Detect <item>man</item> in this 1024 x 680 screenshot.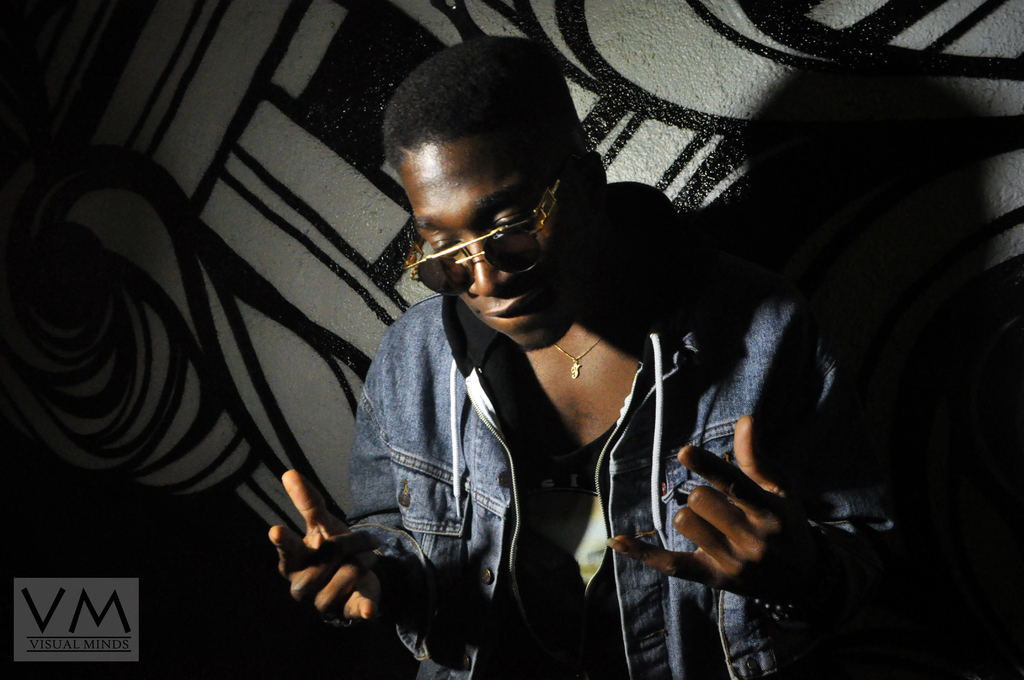
Detection: rect(297, 24, 892, 658).
